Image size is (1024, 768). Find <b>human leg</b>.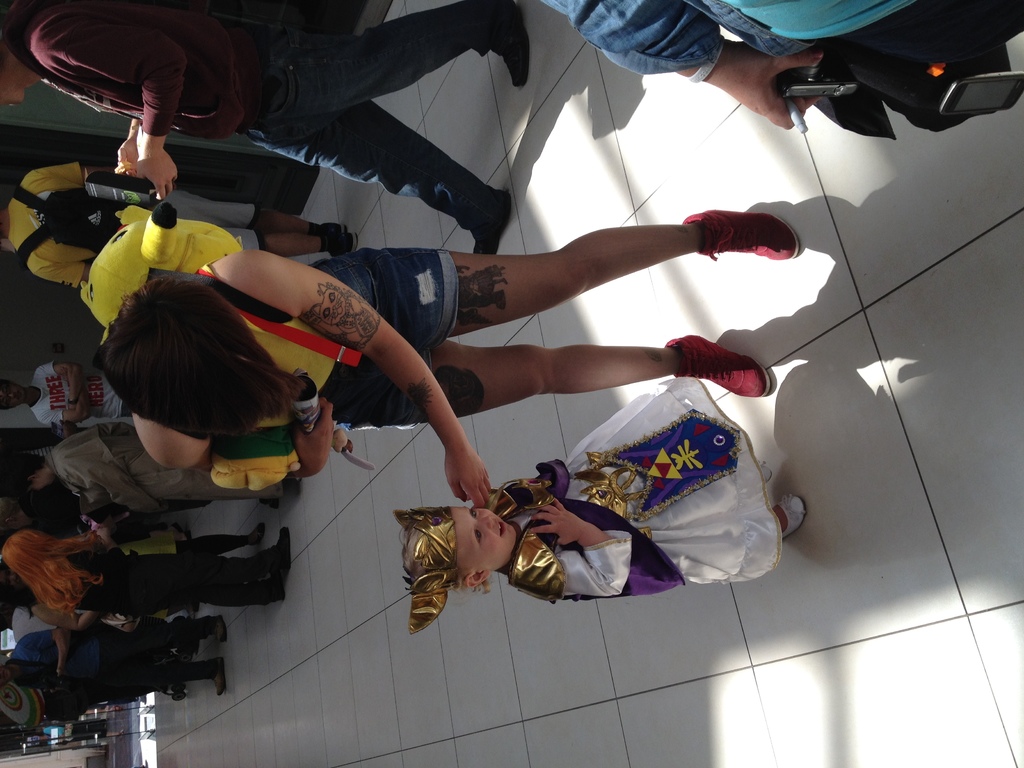
crop(316, 0, 534, 88).
